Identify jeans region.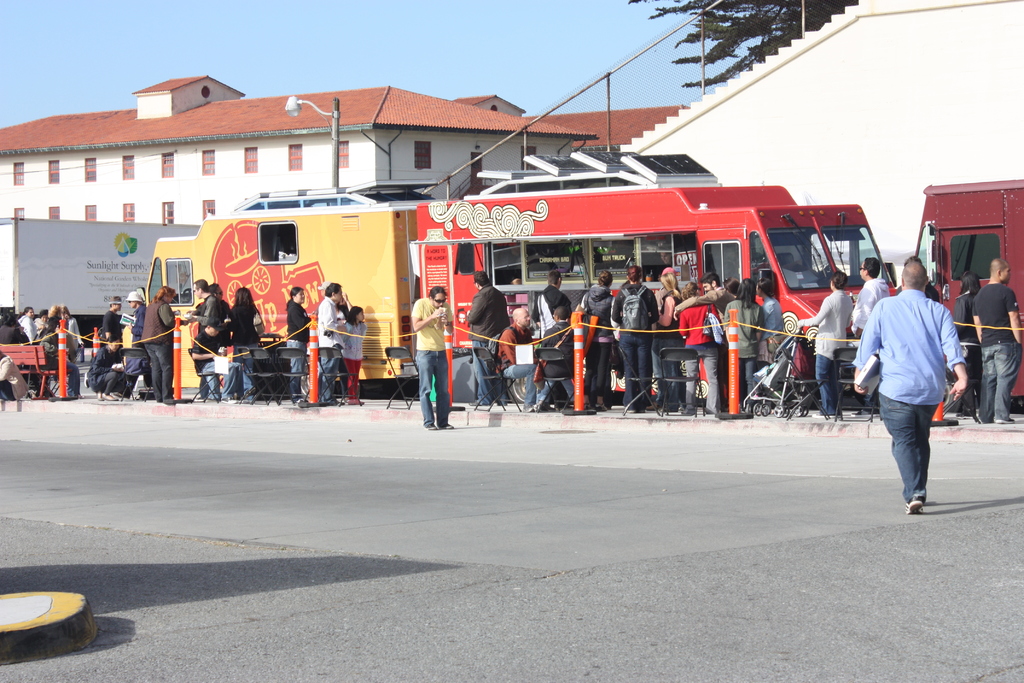
Region: [315,357,337,406].
